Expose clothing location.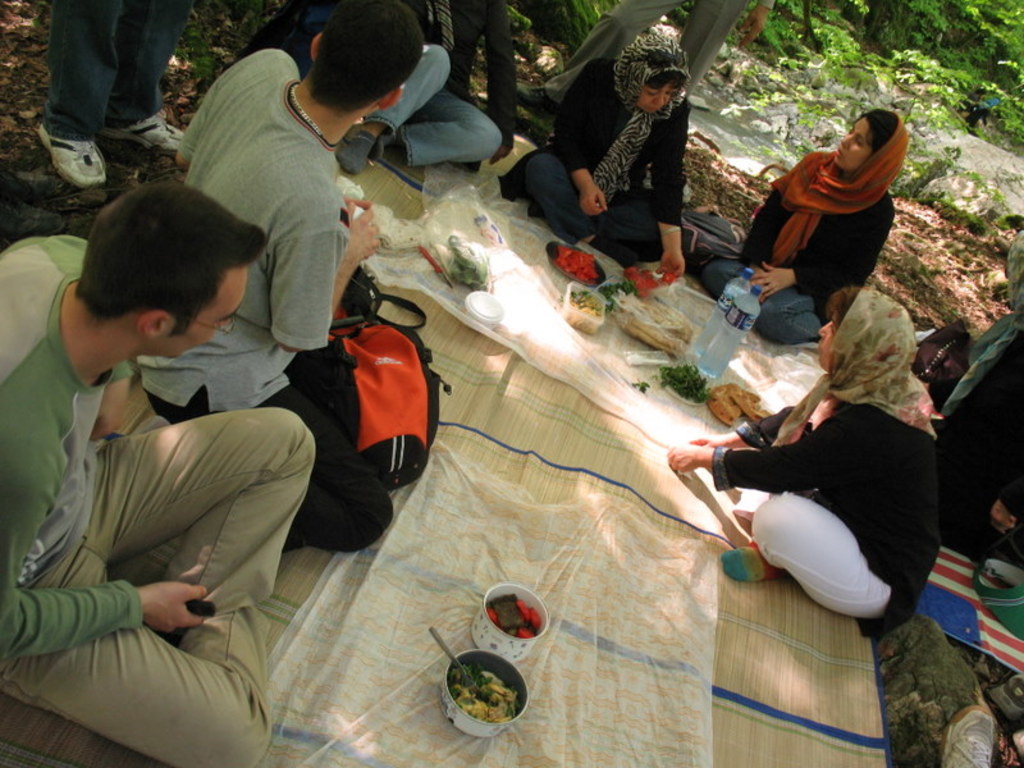
Exposed at (x1=362, y1=0, x2=517, y2=168).
